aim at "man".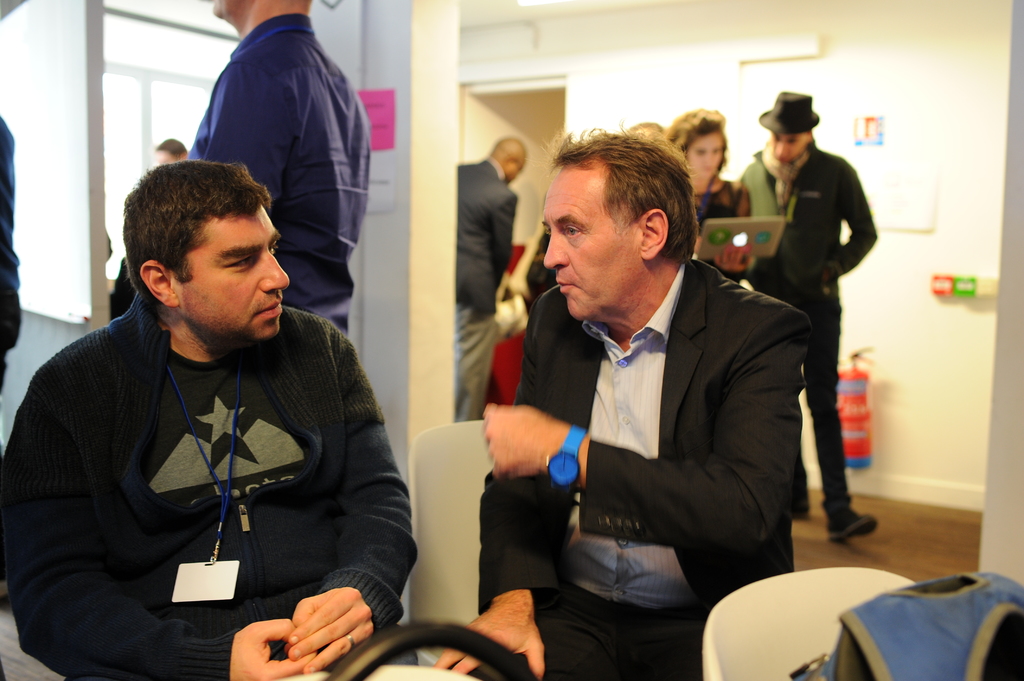
Aimed at [x1=487, y1=125, x2=810, y2=652].
